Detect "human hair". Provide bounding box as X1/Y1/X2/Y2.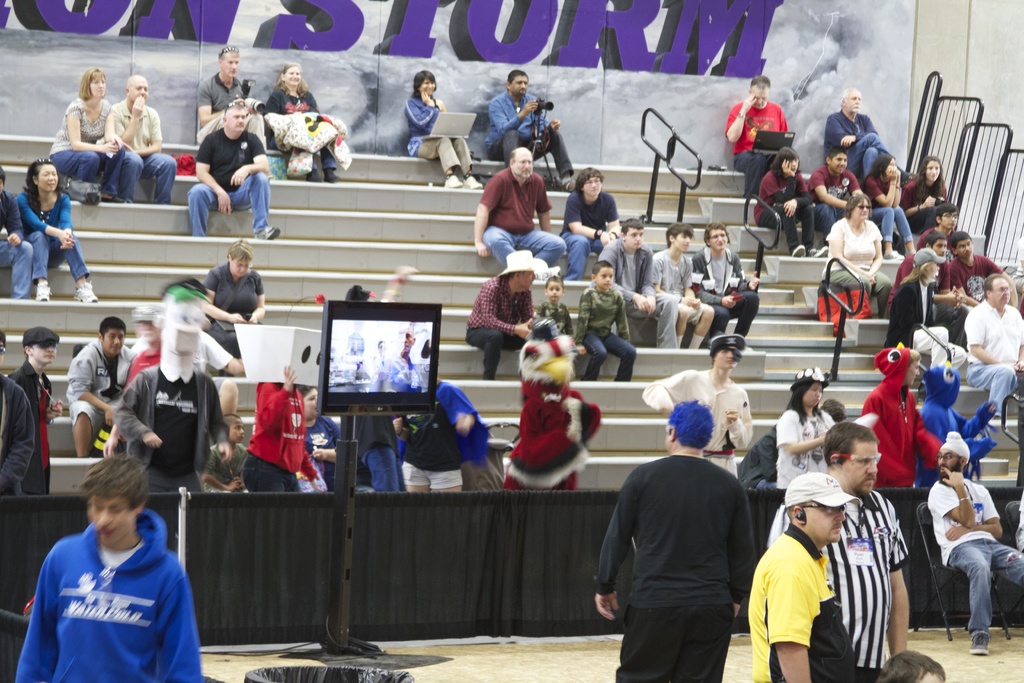
624/217/645/228.
